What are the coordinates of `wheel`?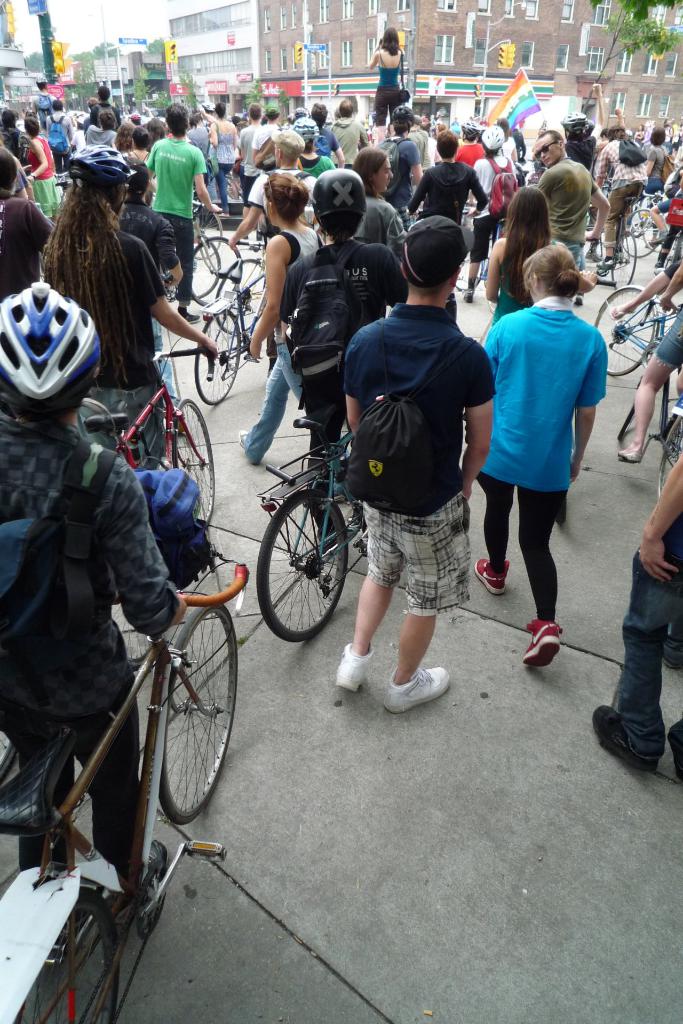
258,463,364,650.
